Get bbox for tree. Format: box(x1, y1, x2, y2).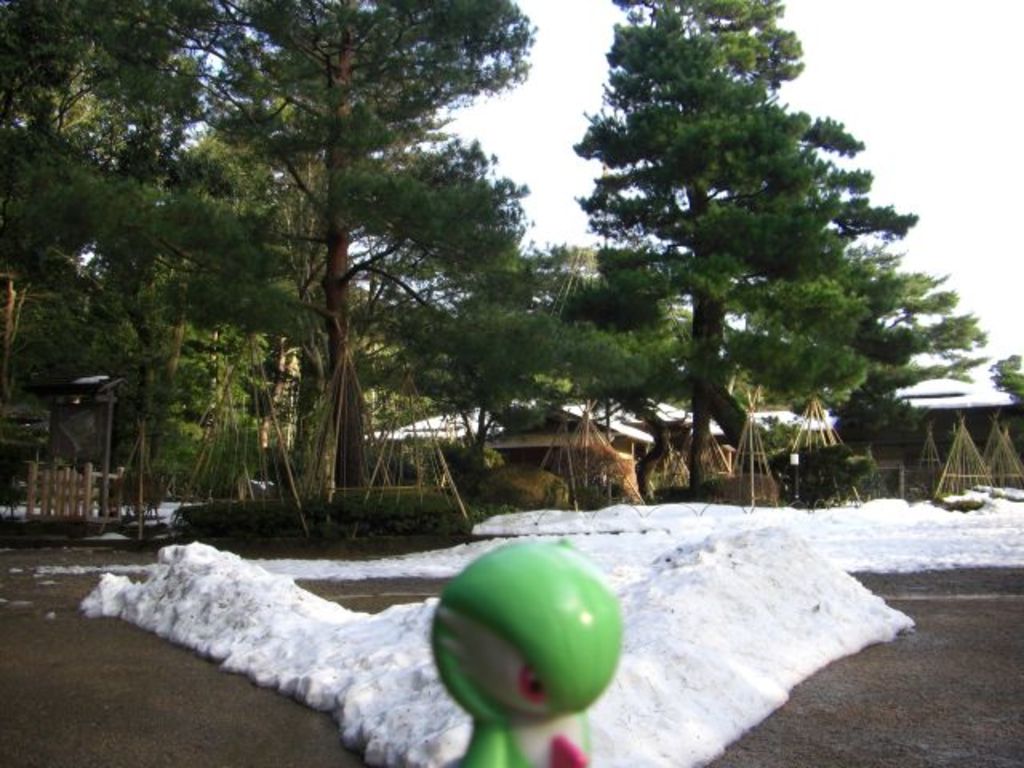
box(566, 0, 856, 494).
